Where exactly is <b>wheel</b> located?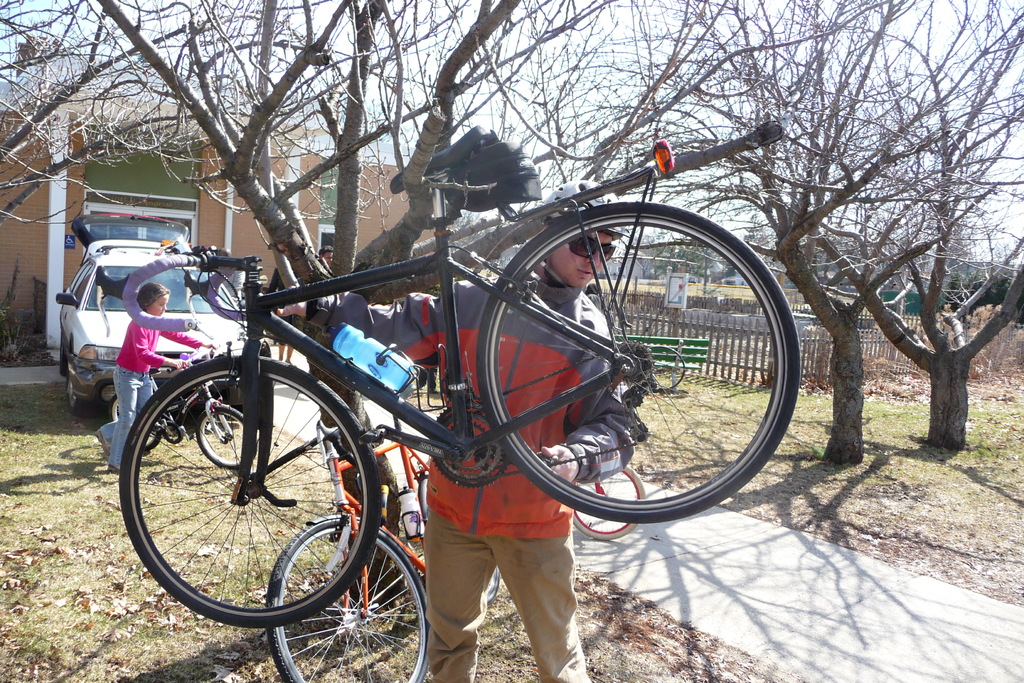
Its bounding box is bbox(191, 404, 260, 467).
